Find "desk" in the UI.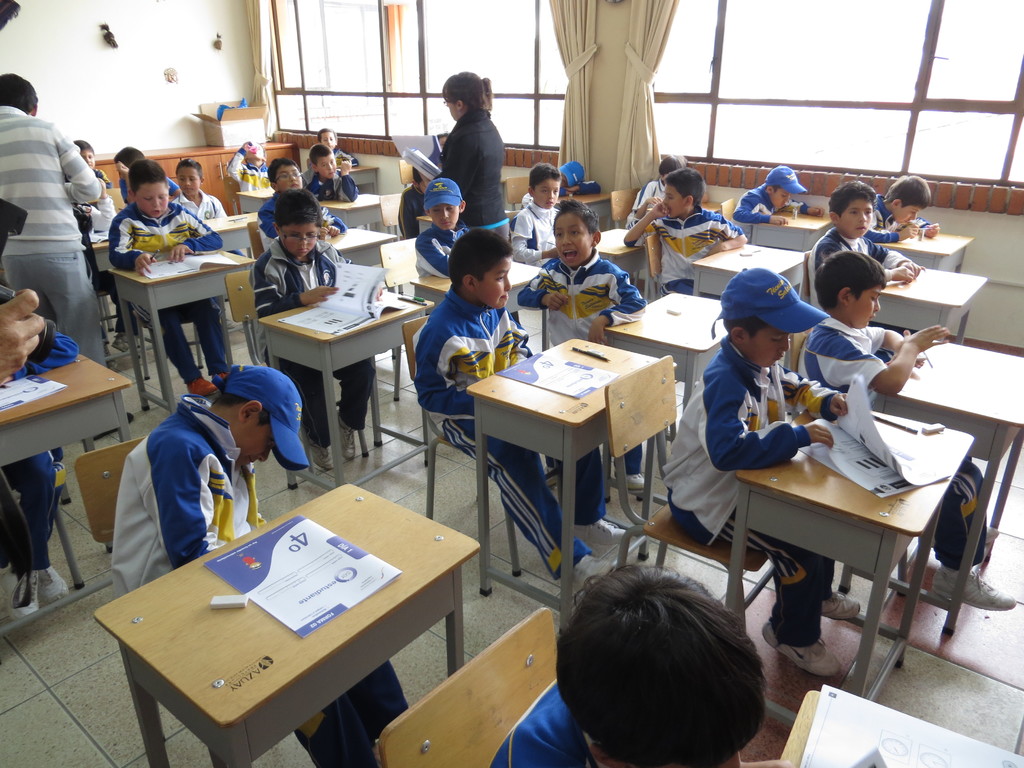
UI element at left=102, top=244, right=262, bottom=417.
